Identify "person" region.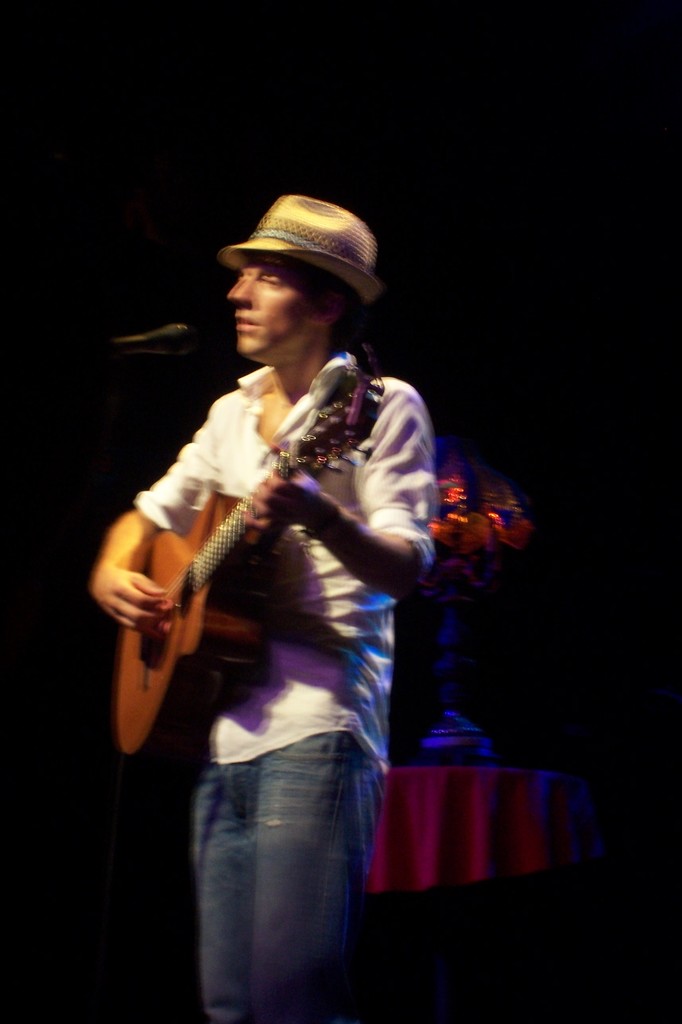
Region: region(131, 154, 507, 1023).
